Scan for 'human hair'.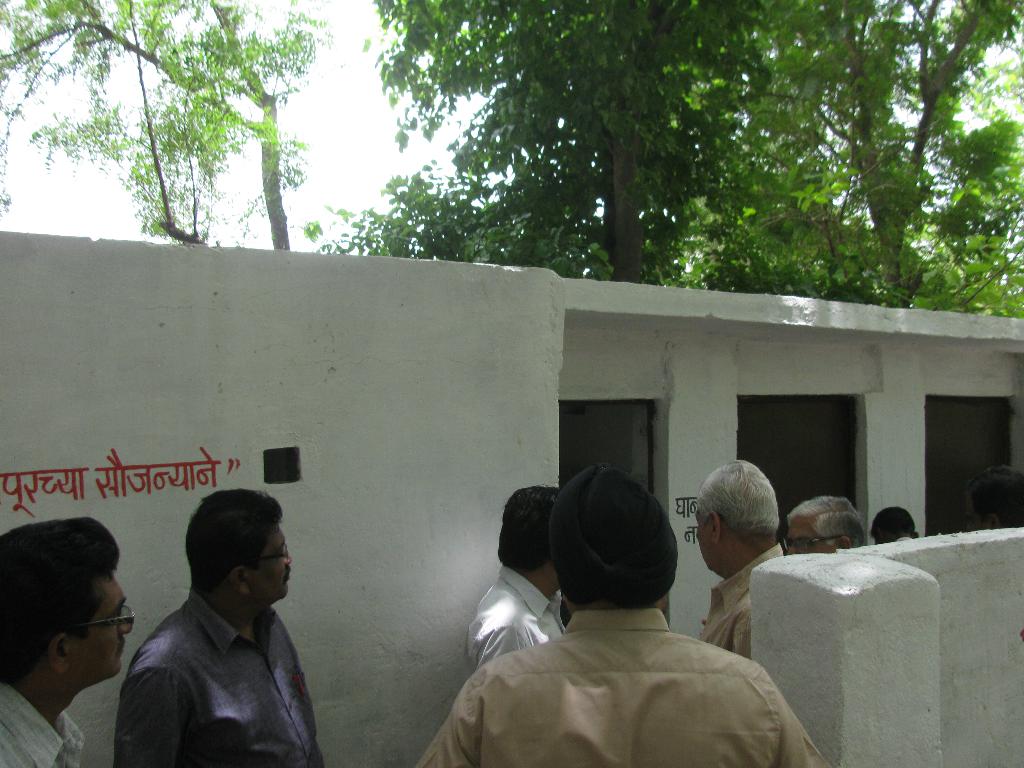
Scan result: 694 460 786 541.
